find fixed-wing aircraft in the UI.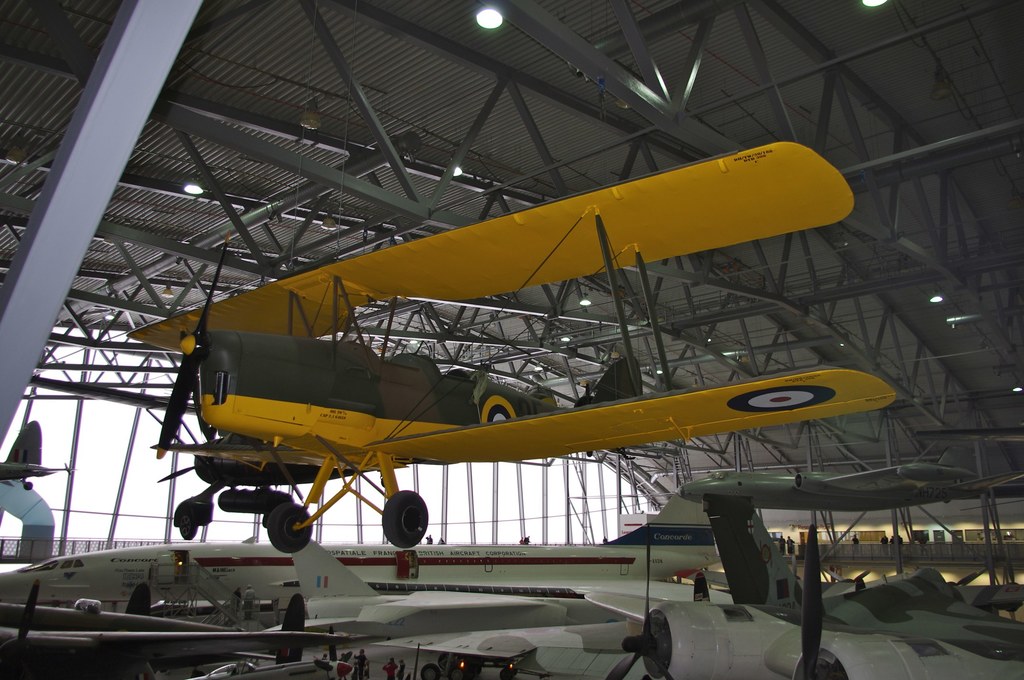
UI element at l=120, t=138, r=904, b=554.
